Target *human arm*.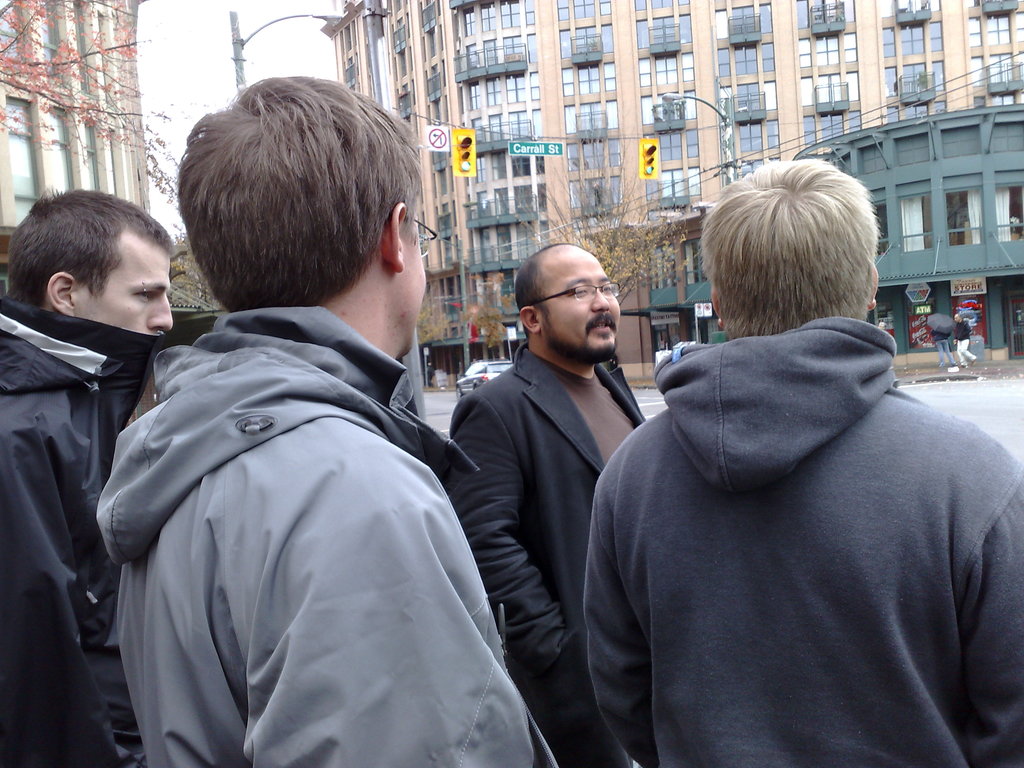
Target region: detection(250, 484, 518, 767).
